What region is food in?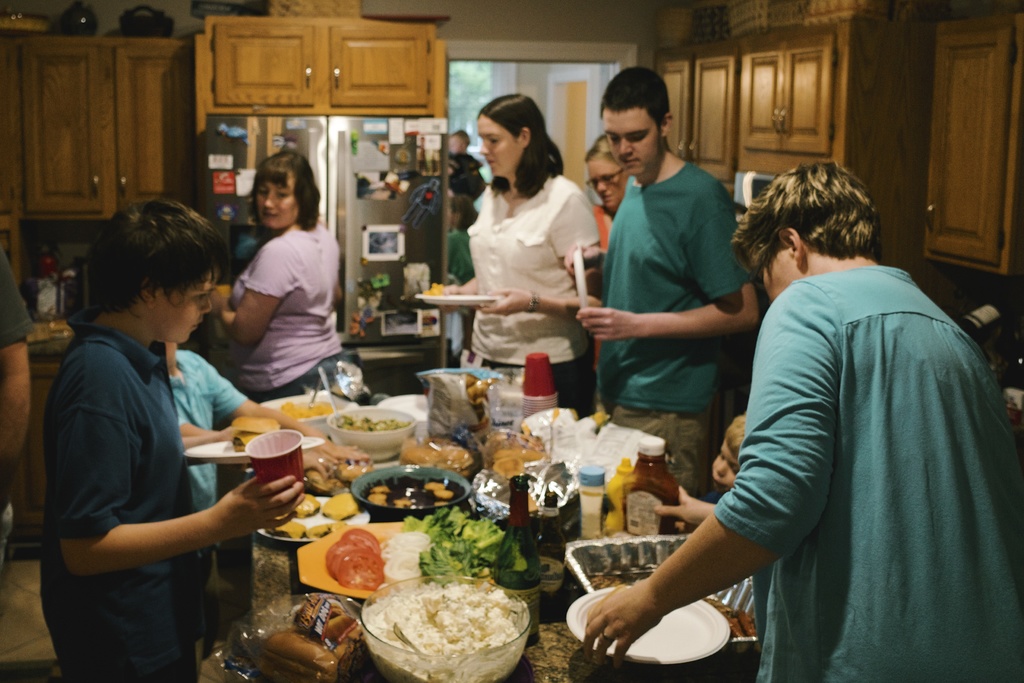
266:520:305:541.
